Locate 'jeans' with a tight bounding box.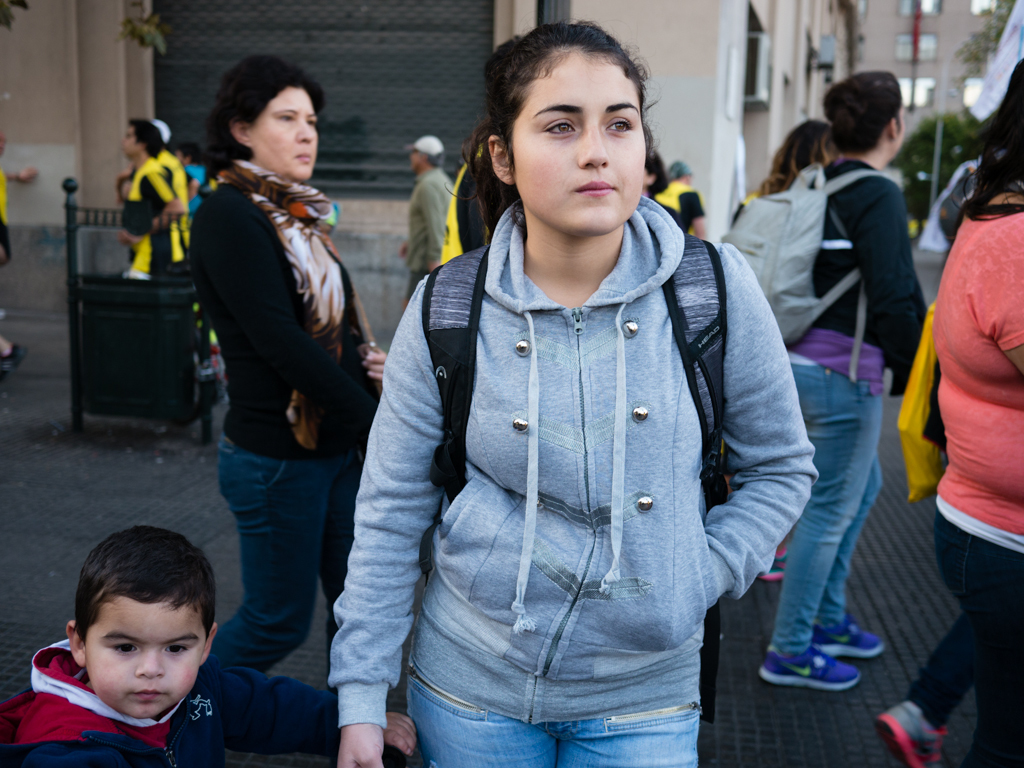
[left=777, top=353, right=916, bottom=647].
